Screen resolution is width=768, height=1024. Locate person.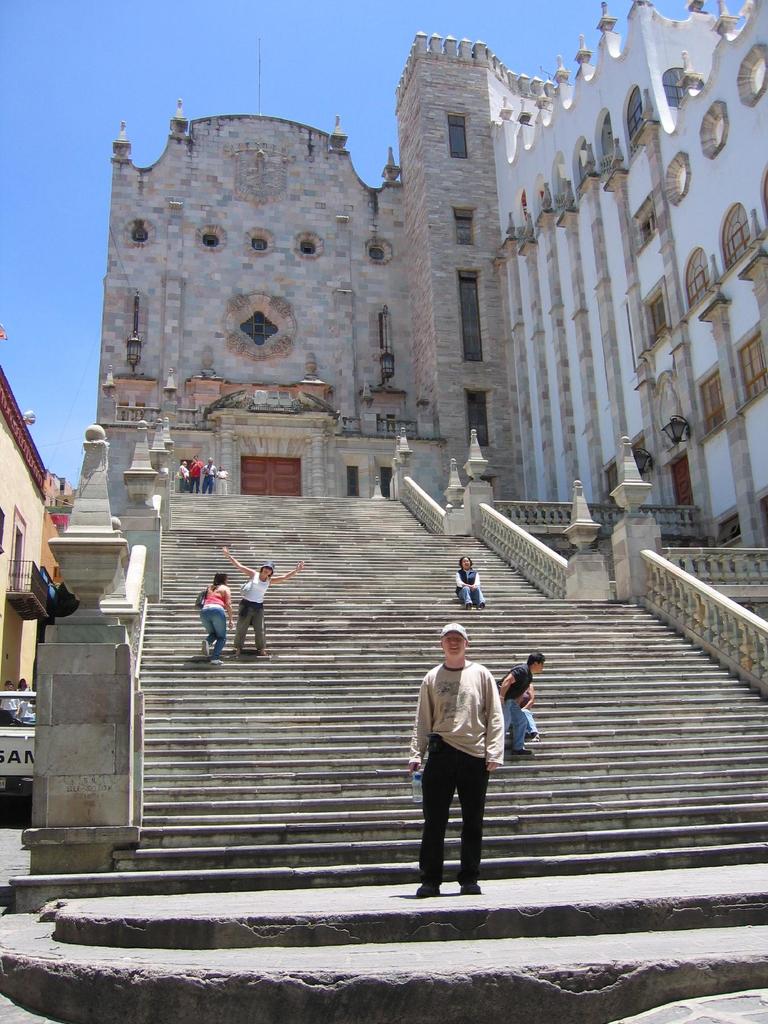
l=221, t=550, r=305, b=657.
